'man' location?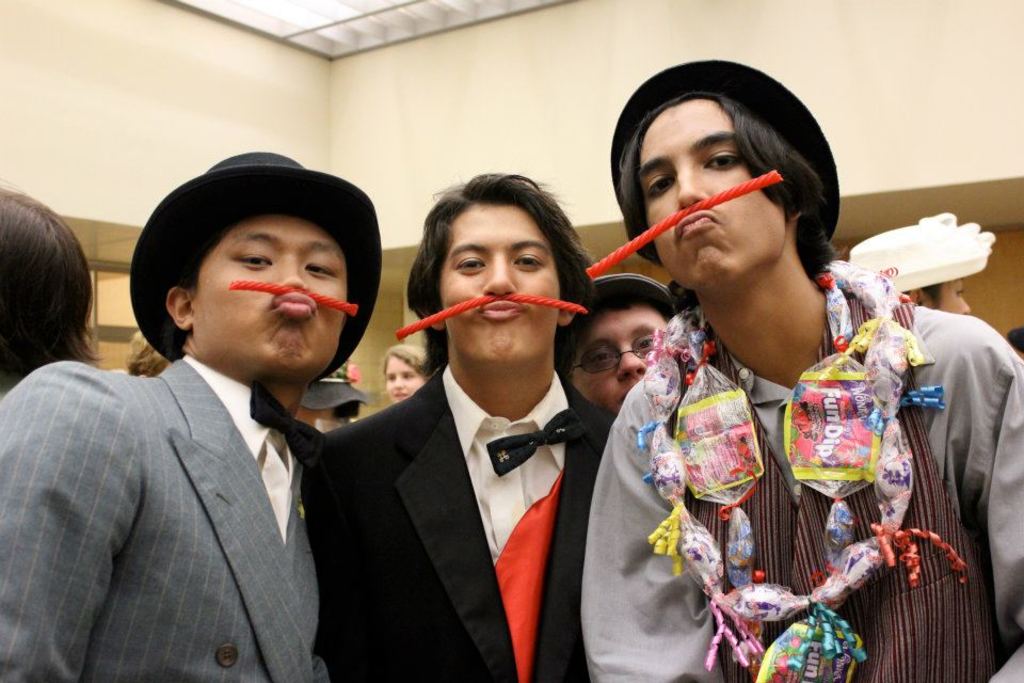
x1=579, y1=57, x2=1023, y2=682
